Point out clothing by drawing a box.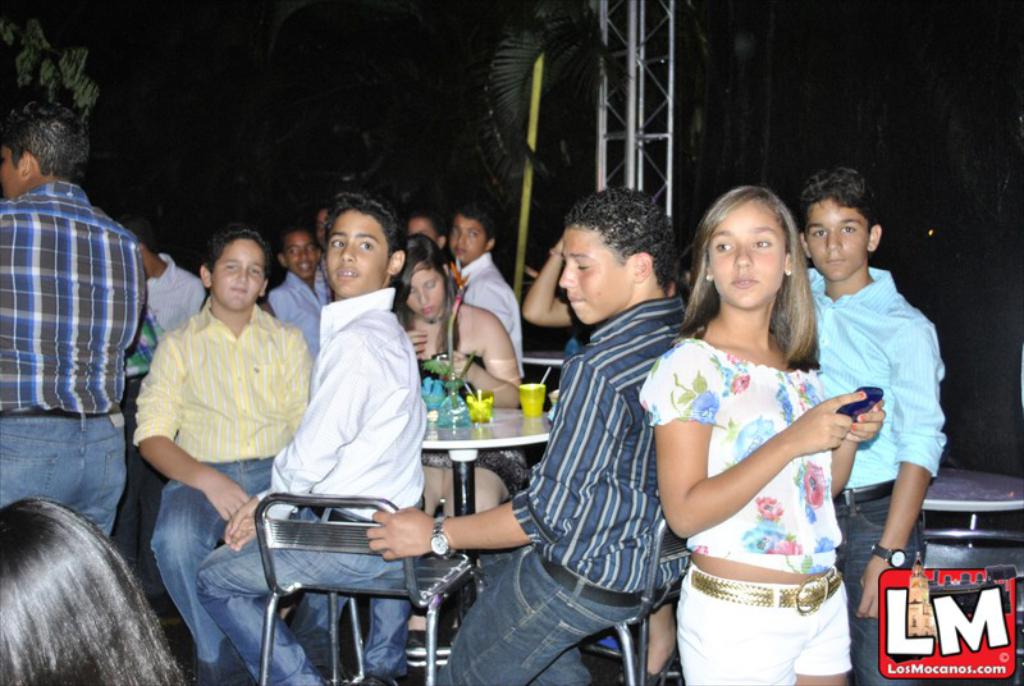
box=[133, 291, 311, 685].
